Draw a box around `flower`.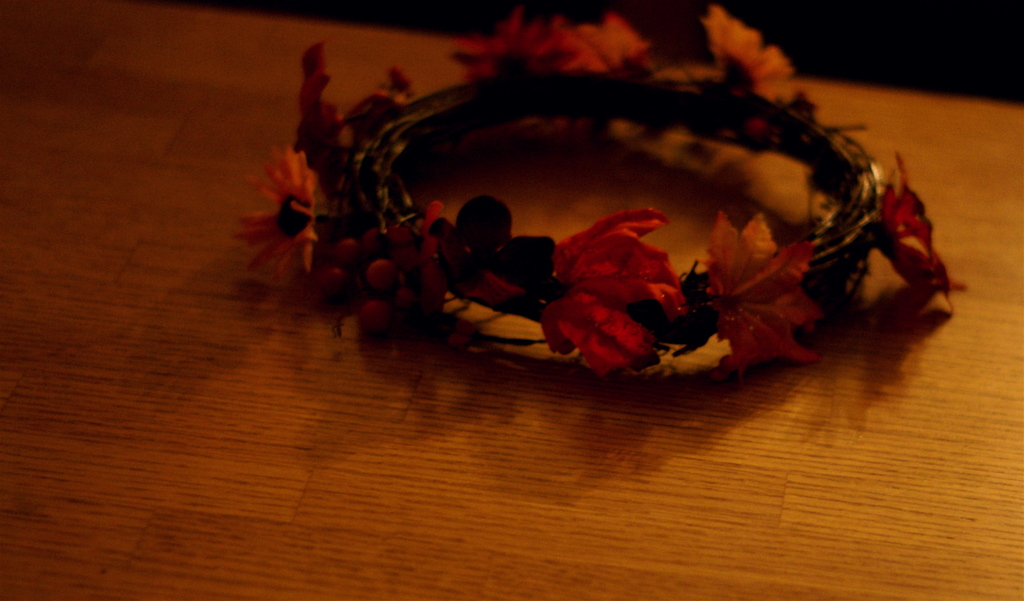
<region>703, 8, 792, 97</region>.
